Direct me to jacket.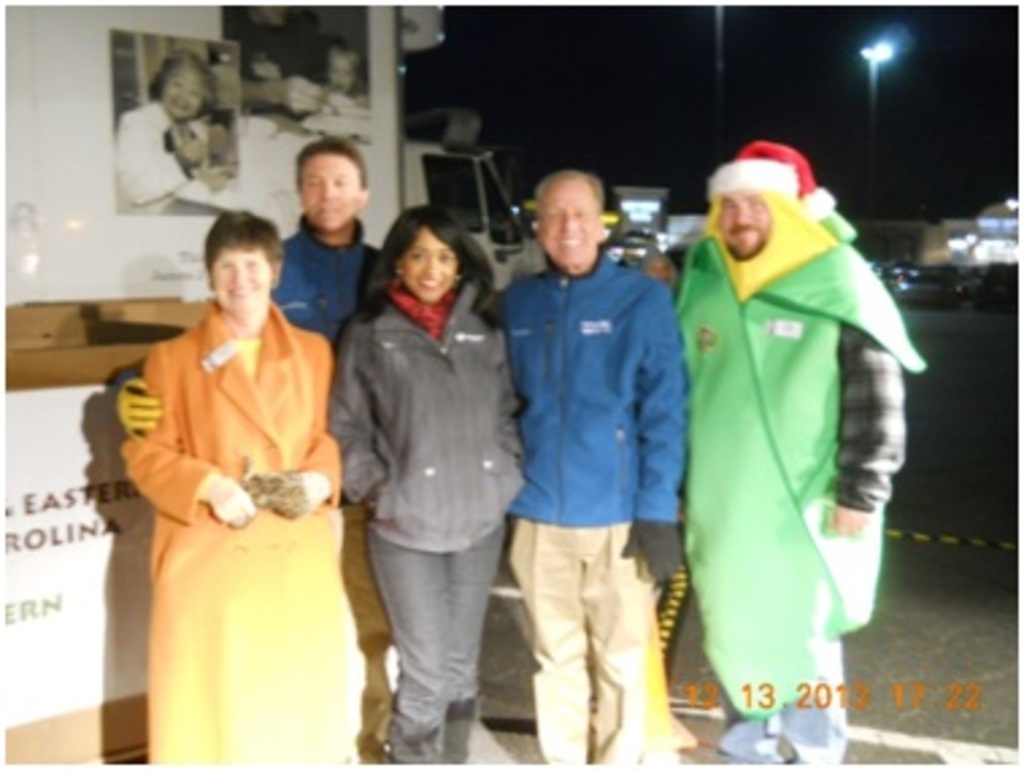
Direction: rect(322, 222, 516, 575).
